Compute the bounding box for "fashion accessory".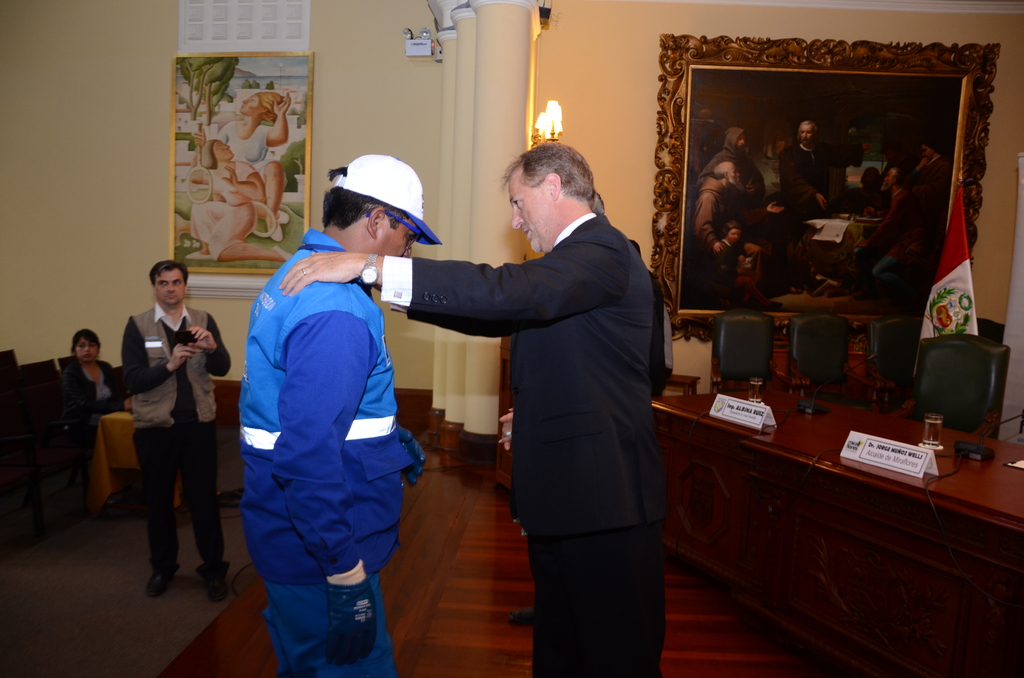
(360,254,377,287).
